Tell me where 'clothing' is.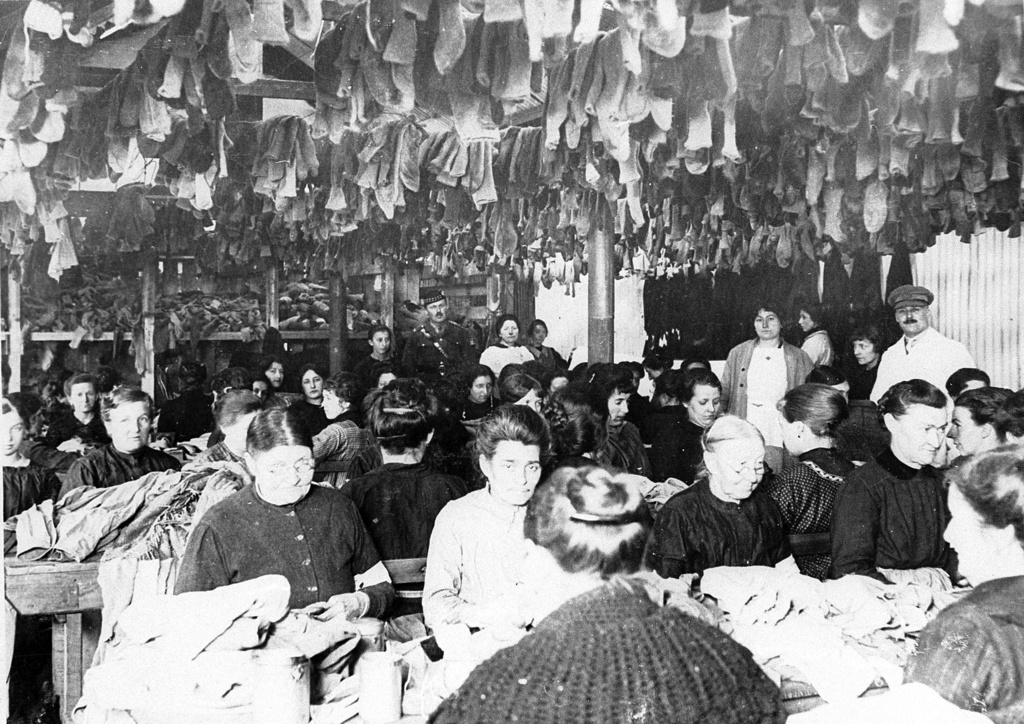
'clothing' is at 475/336/526/372.
